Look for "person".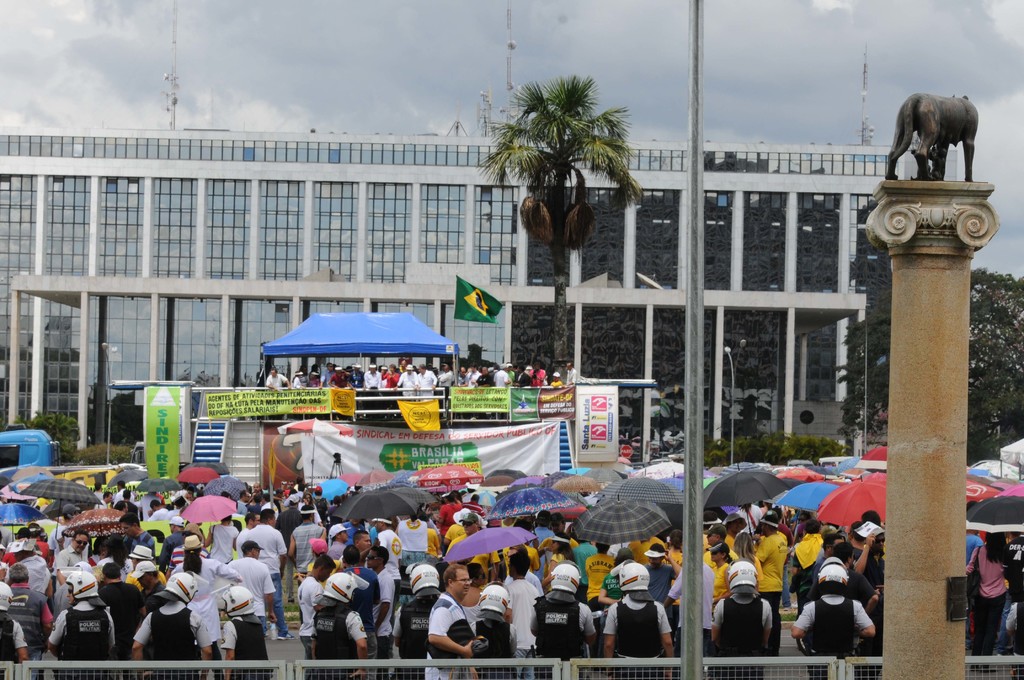
Found: 8:526:44:562.
